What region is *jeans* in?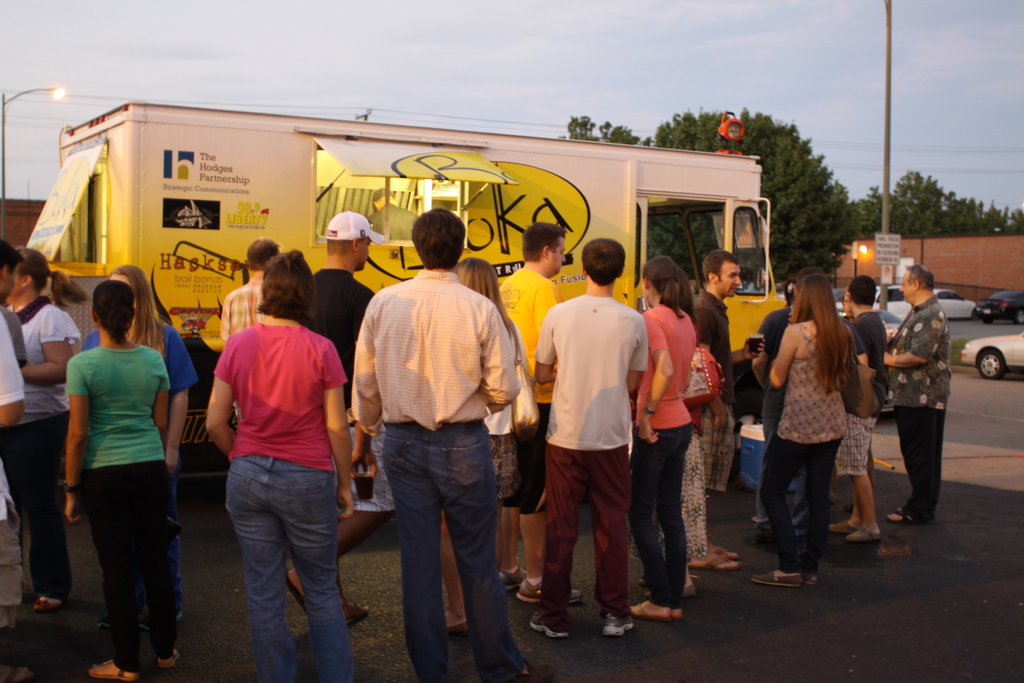
Rect(628, 424, 692, 607).
